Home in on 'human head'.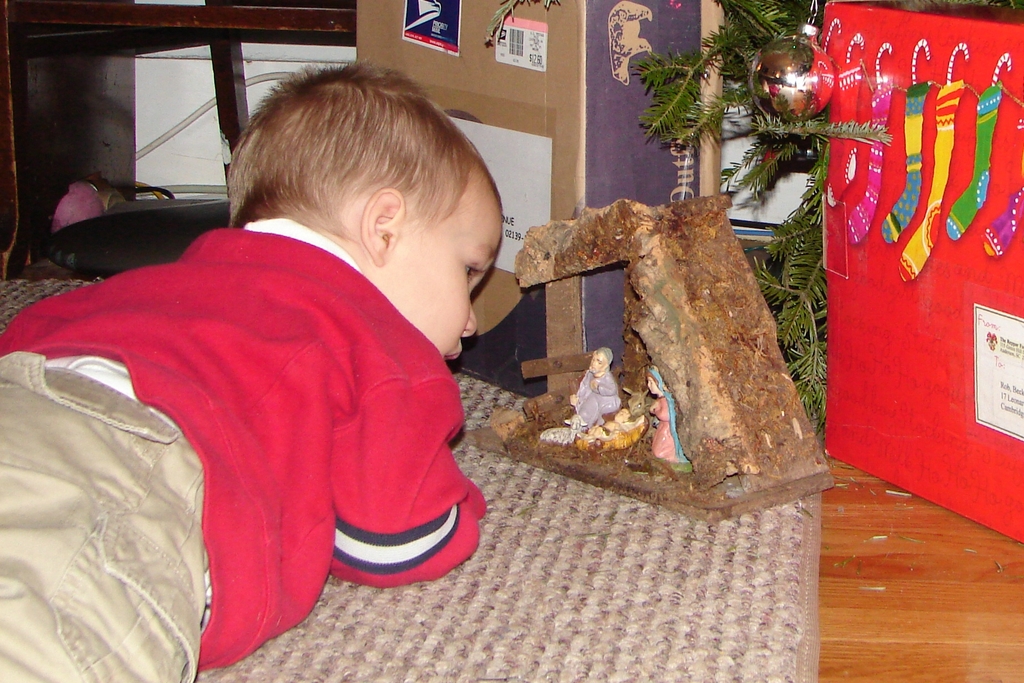
Homed in at {"left": 585, "top": 344, "right": 614, "bottom": 373}.
